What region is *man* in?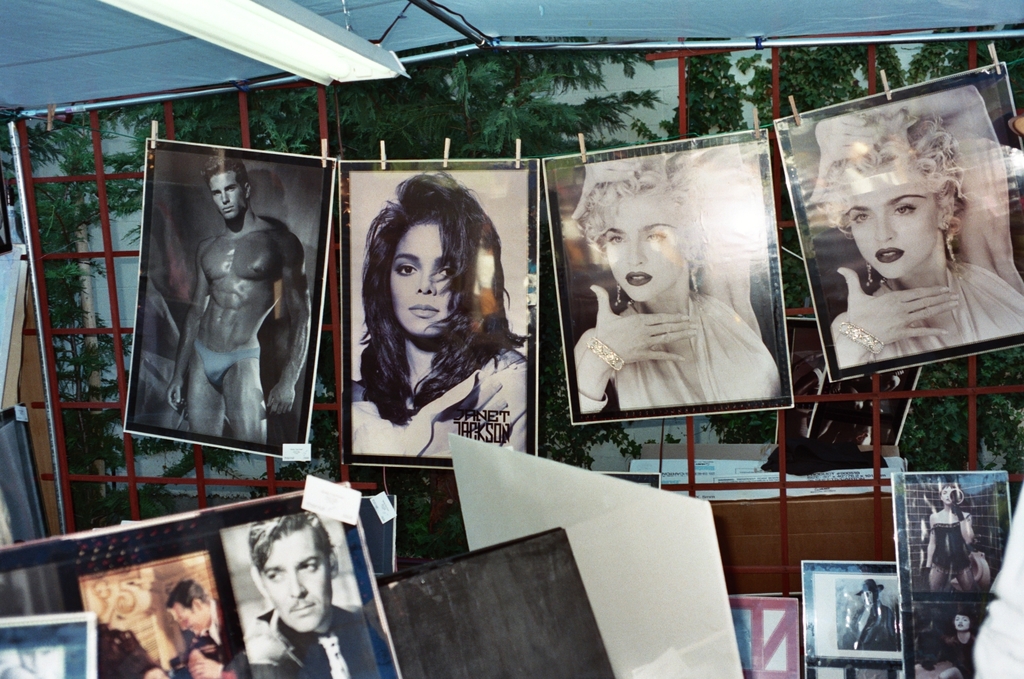
bbox=[248, 511, 397, 678].
